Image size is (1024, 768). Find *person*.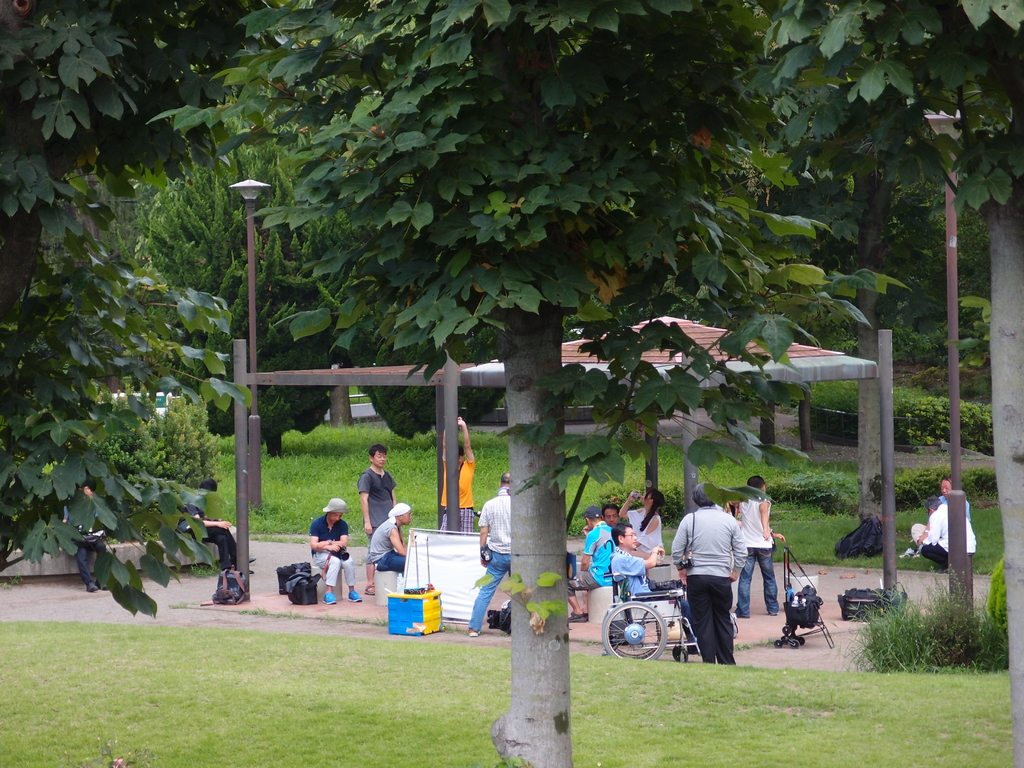
<bbox>178, 479, 255, 577</bbox>.
